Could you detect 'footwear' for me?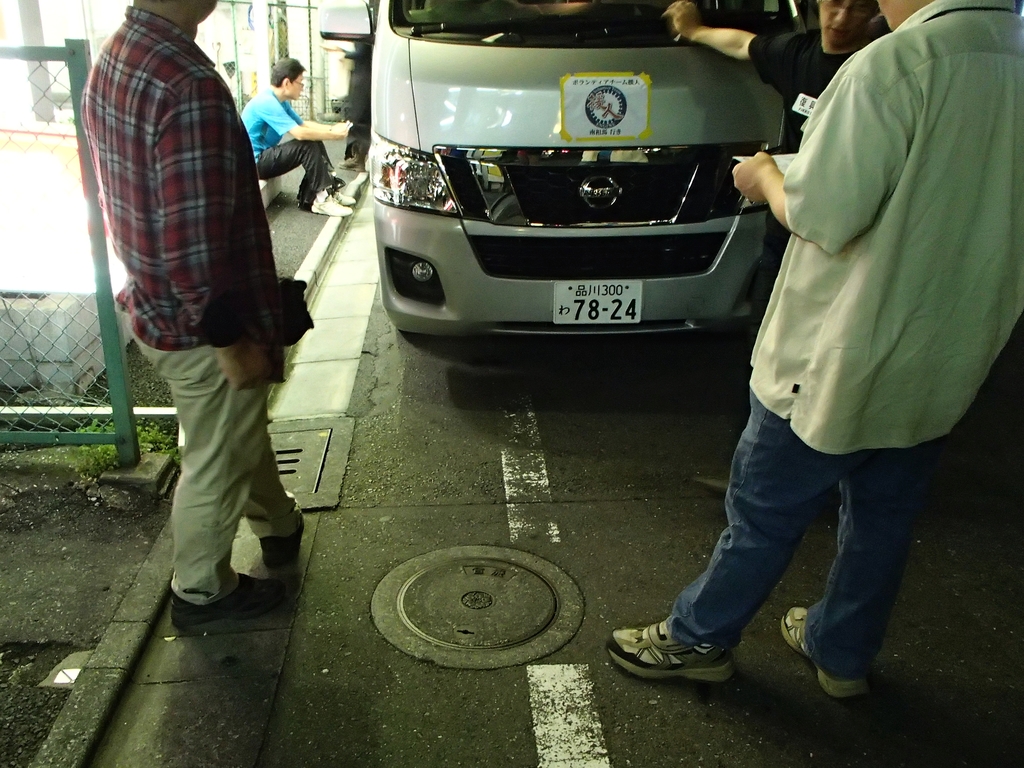
Detection result: [x1=617, y1=625, x2=748, y2=696].
